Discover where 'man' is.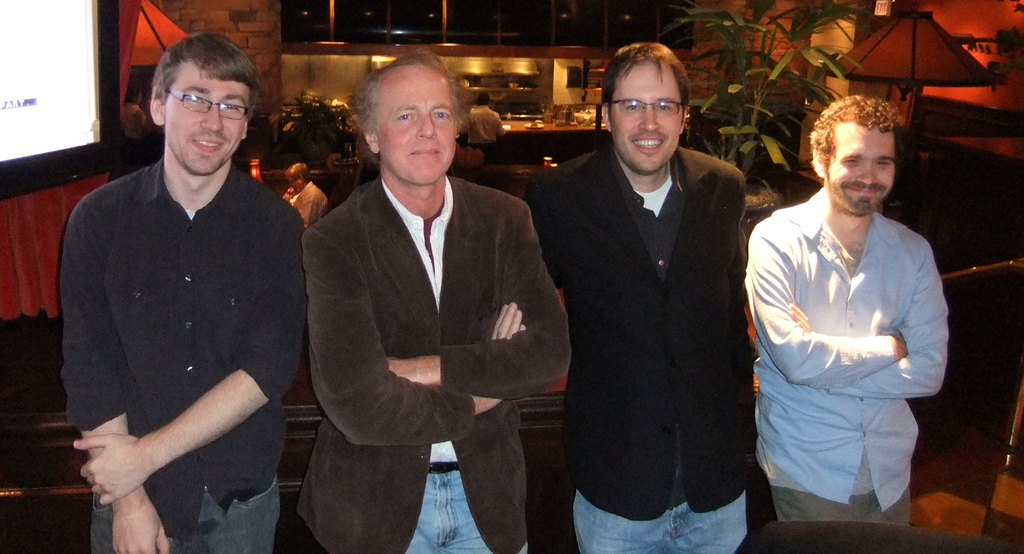
Discovered at select_region(467, 90, 507, 165).
